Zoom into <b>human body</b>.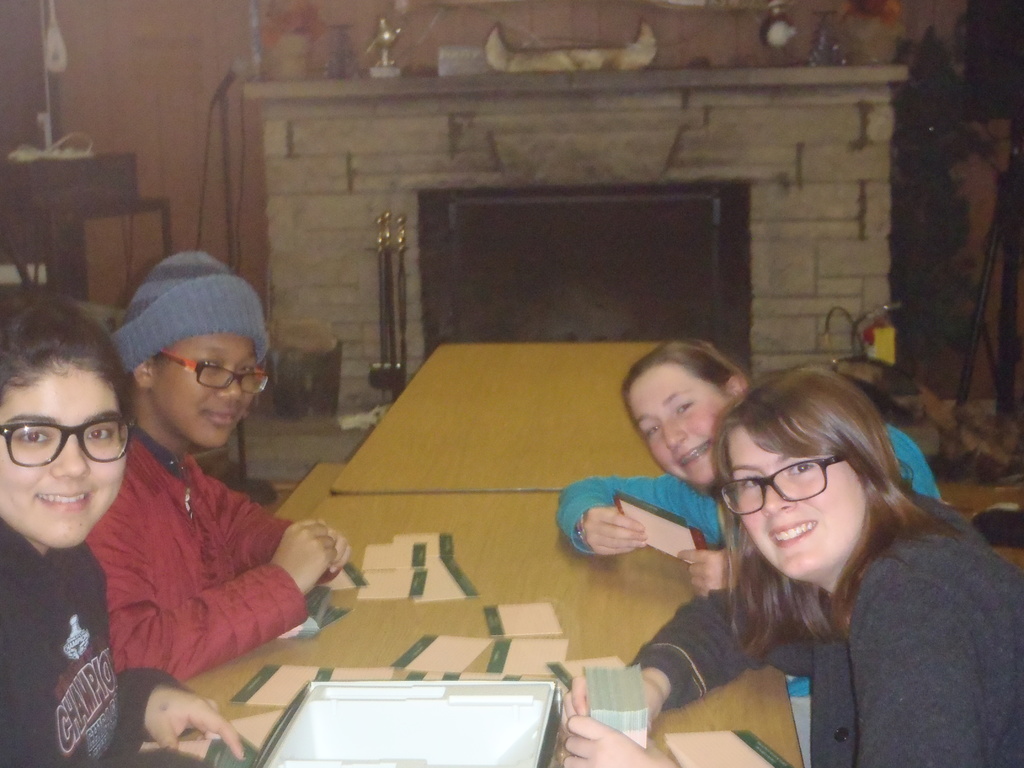
Zoom target: detection(0, 511, 244, 767).
